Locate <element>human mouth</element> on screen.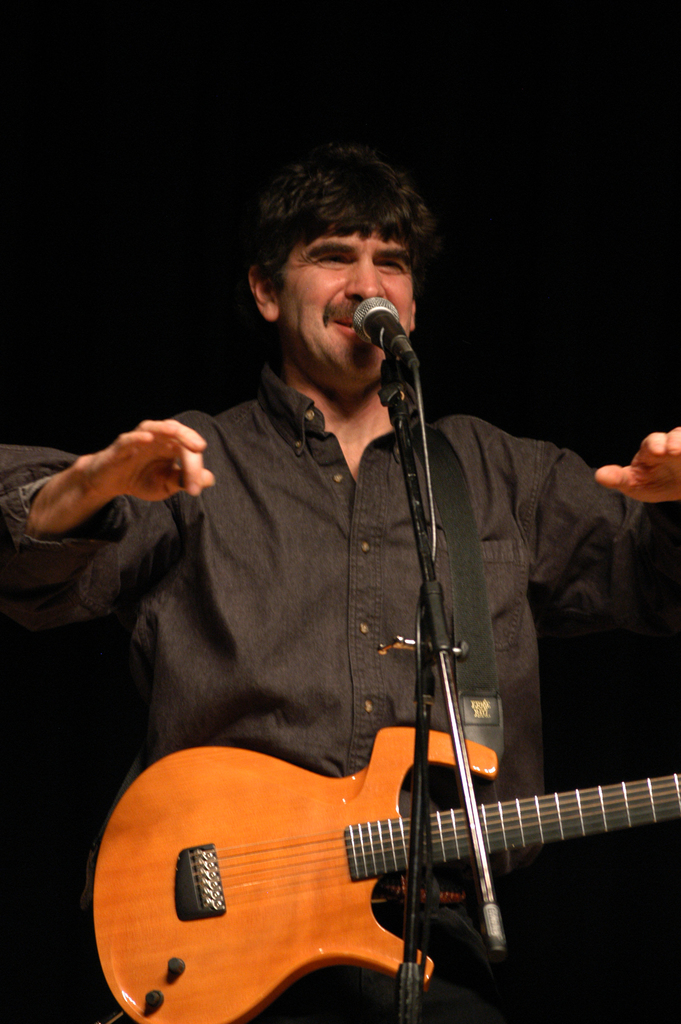
On screen at [325,303,365,342].
